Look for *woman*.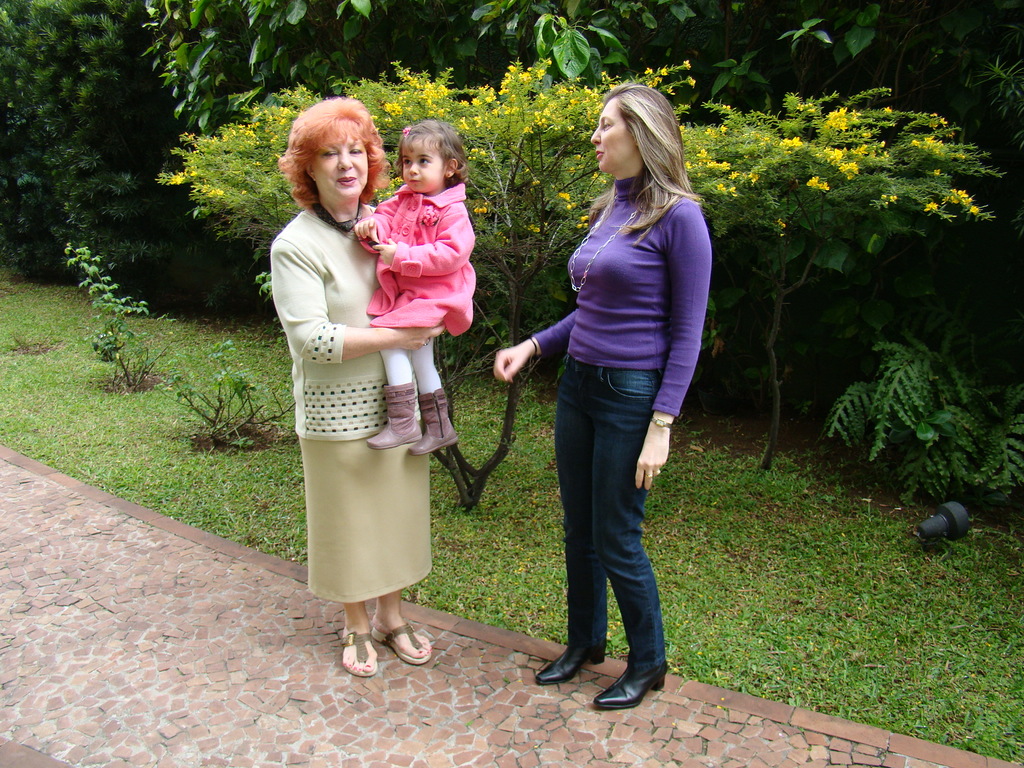
Found: [x1=266, y1=97, x2=451, y2=682].
